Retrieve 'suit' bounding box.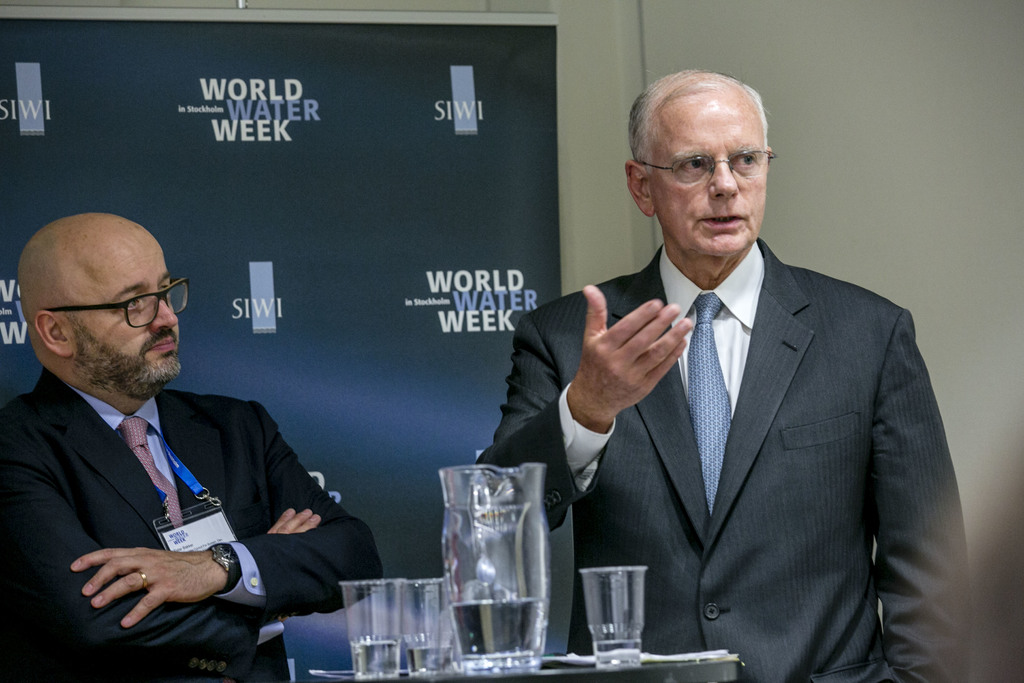
Bounding box: left=0, top=366, right=386, bottom=682.
